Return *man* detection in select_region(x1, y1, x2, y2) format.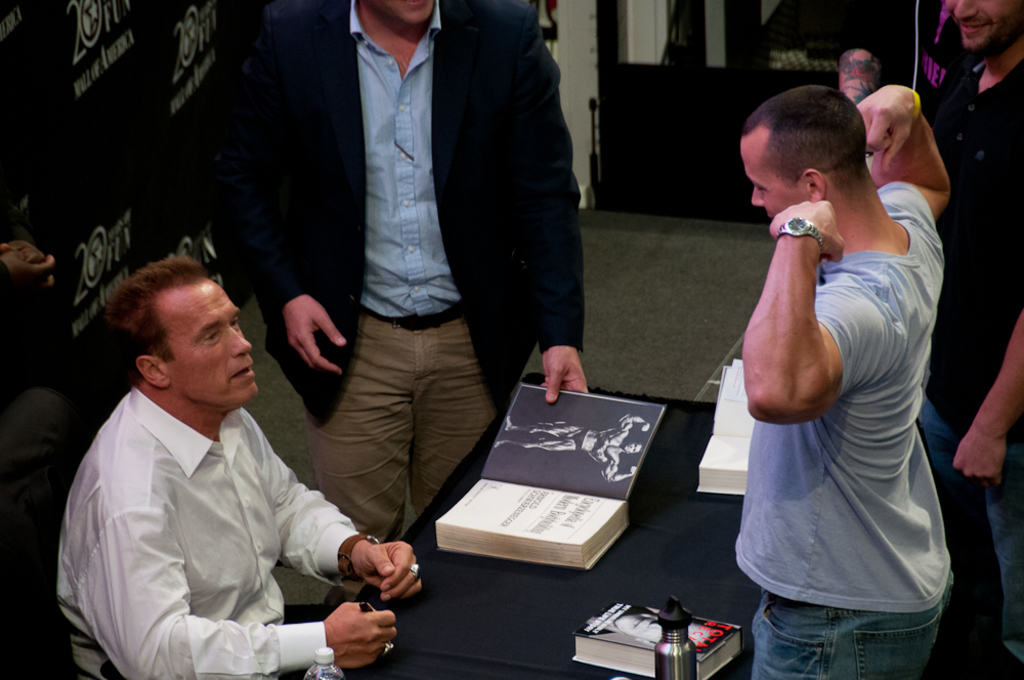
select_region(44, 248, 389, 679).
